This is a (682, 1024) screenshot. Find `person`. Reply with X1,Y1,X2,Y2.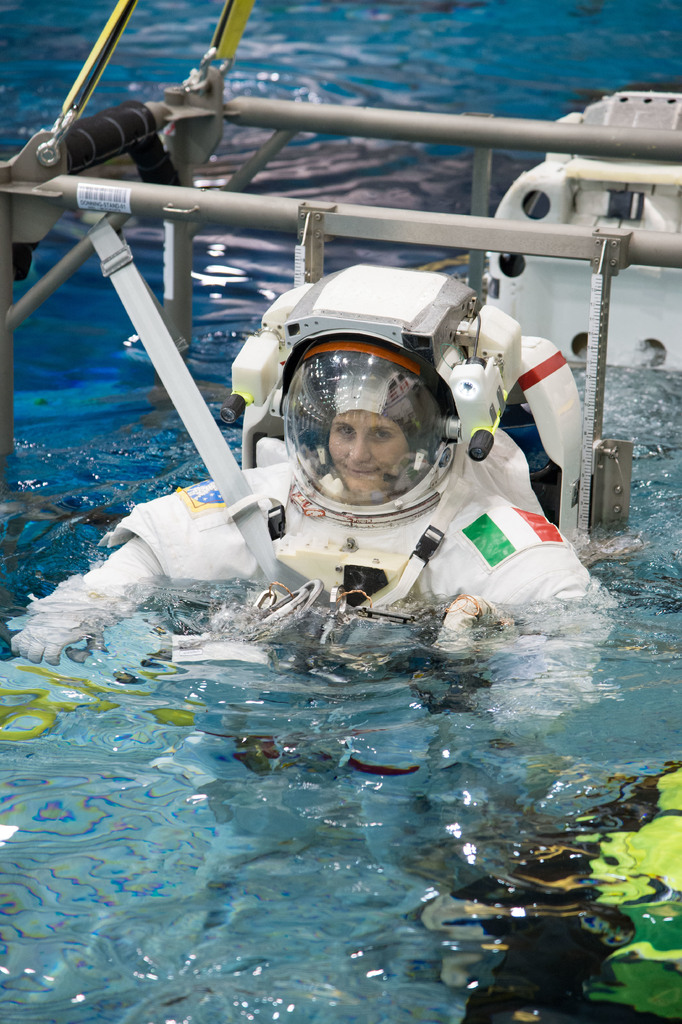
10,354,610,717.
